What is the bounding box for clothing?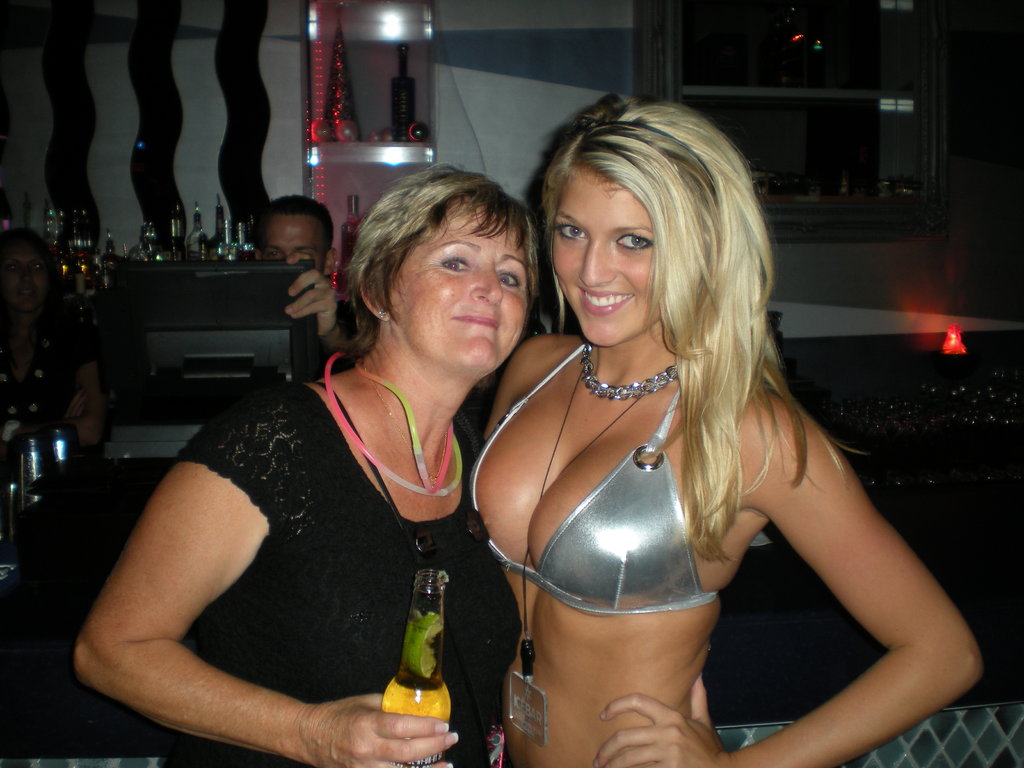
(180, 379, 522, 767).
